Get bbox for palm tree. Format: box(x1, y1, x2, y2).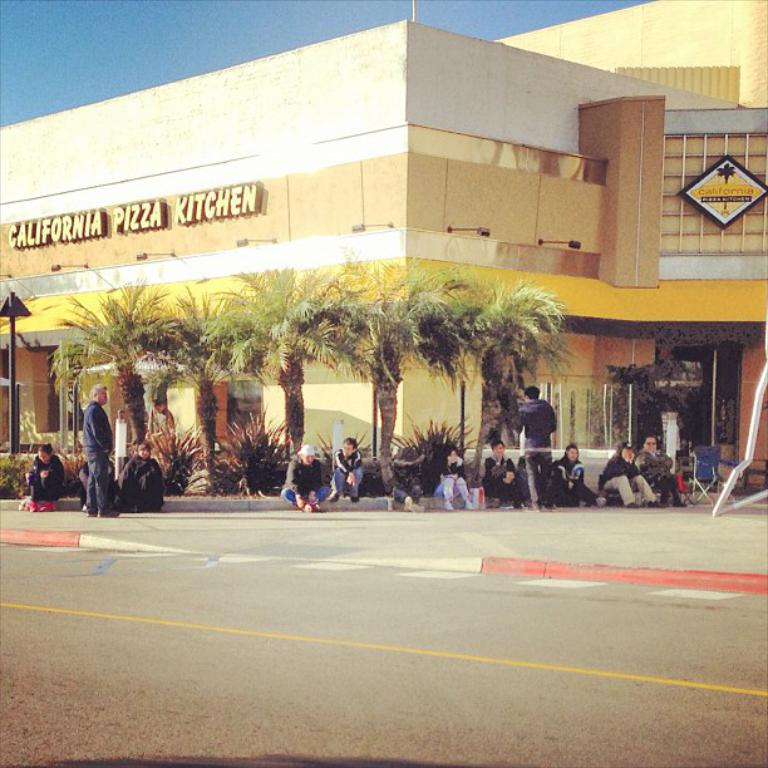
box(250, 284, 346, 447).
